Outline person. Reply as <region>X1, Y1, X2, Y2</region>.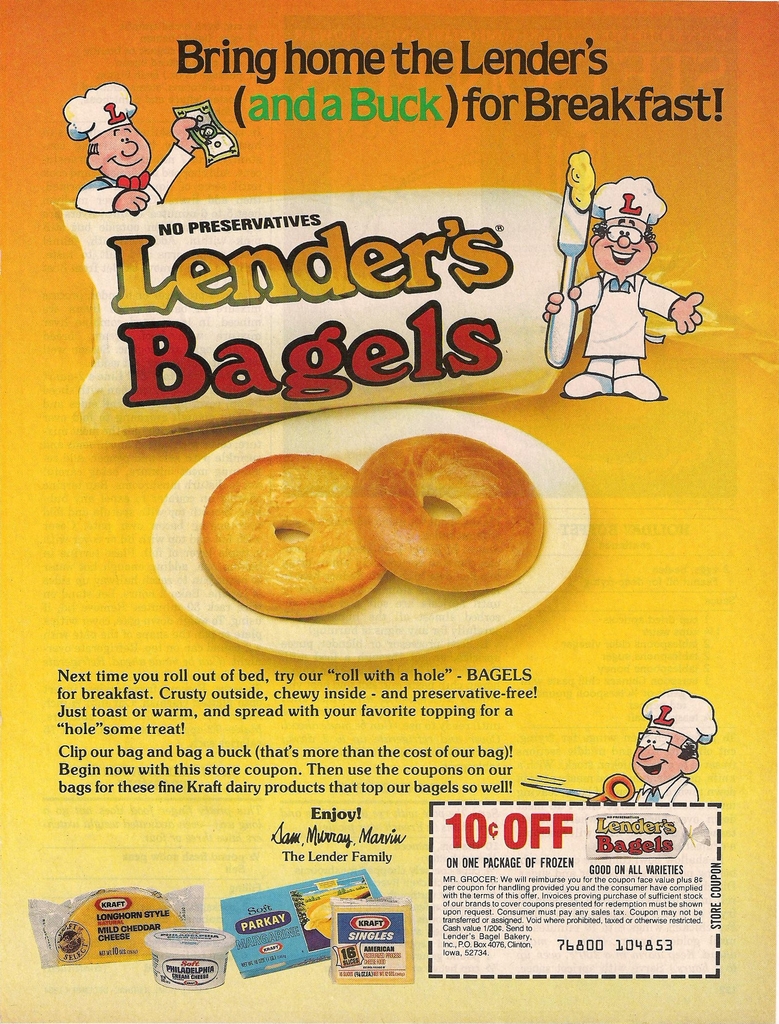
<region>627, 692, 718, 801</region>.
